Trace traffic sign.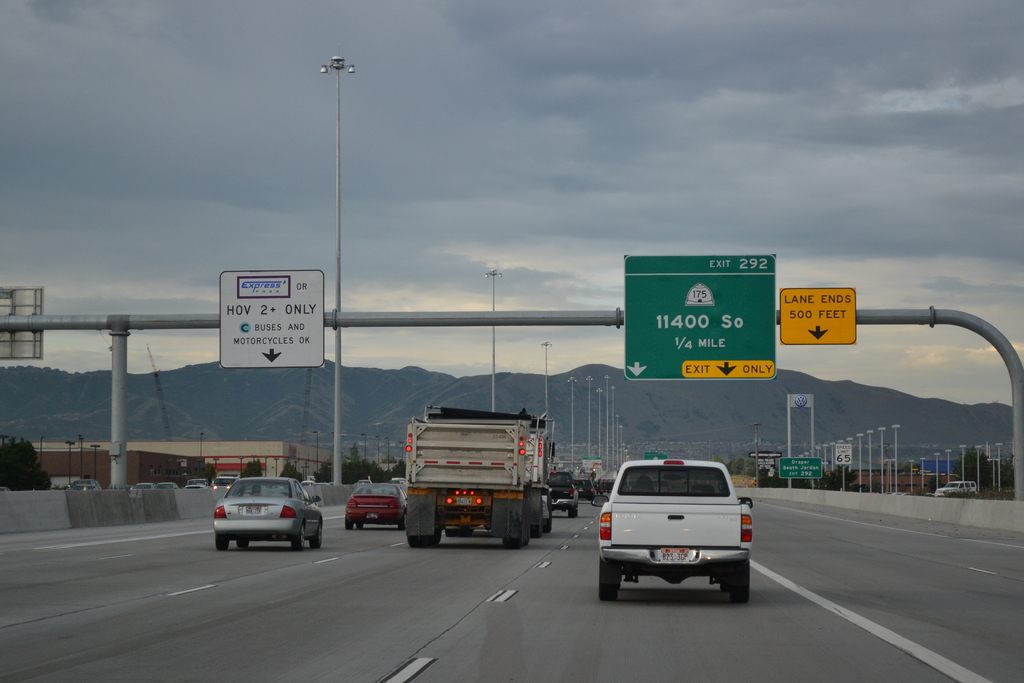
Traced to (782,285,856,345).
